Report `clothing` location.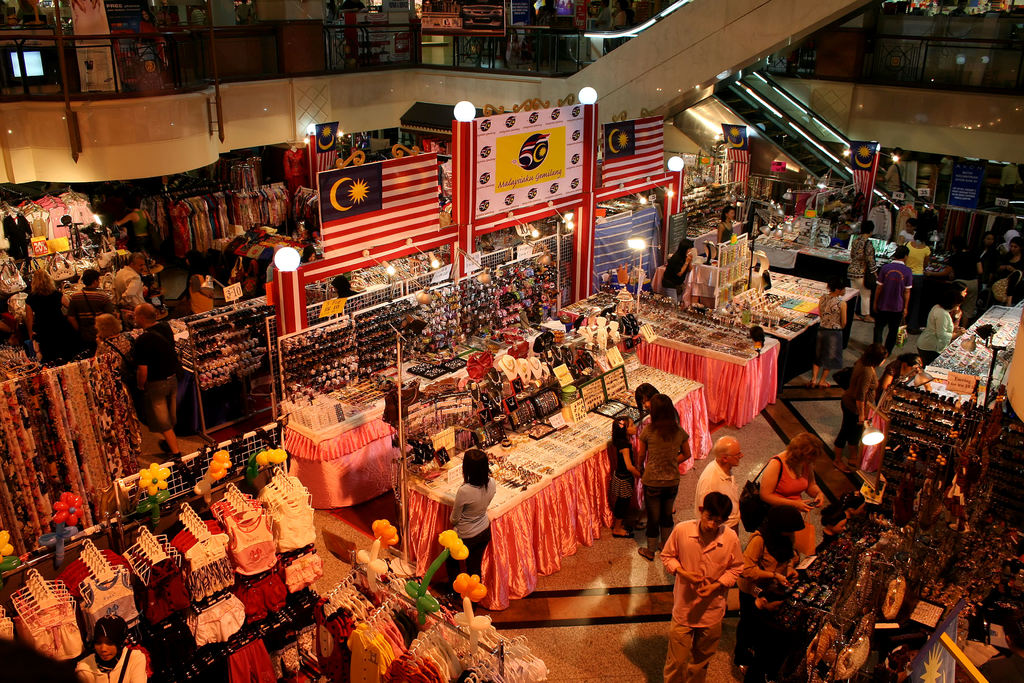
Report: BBox(20, 286, 94, 359).
